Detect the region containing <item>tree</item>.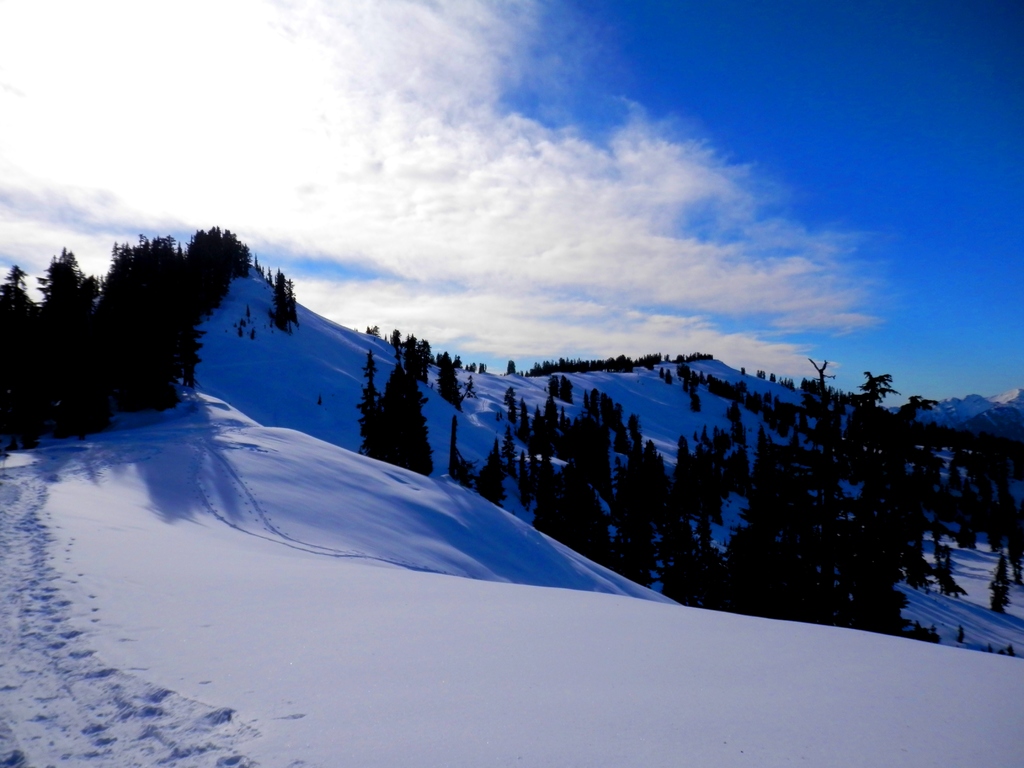
[408, 379, 432, 479].
